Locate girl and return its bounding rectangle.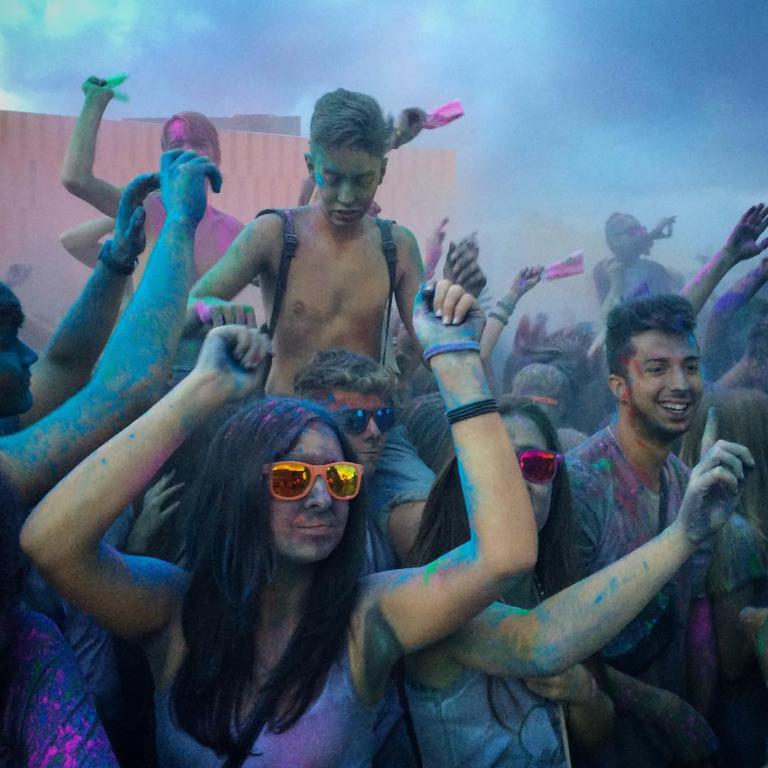
box=[21, 284, 533, 767].
